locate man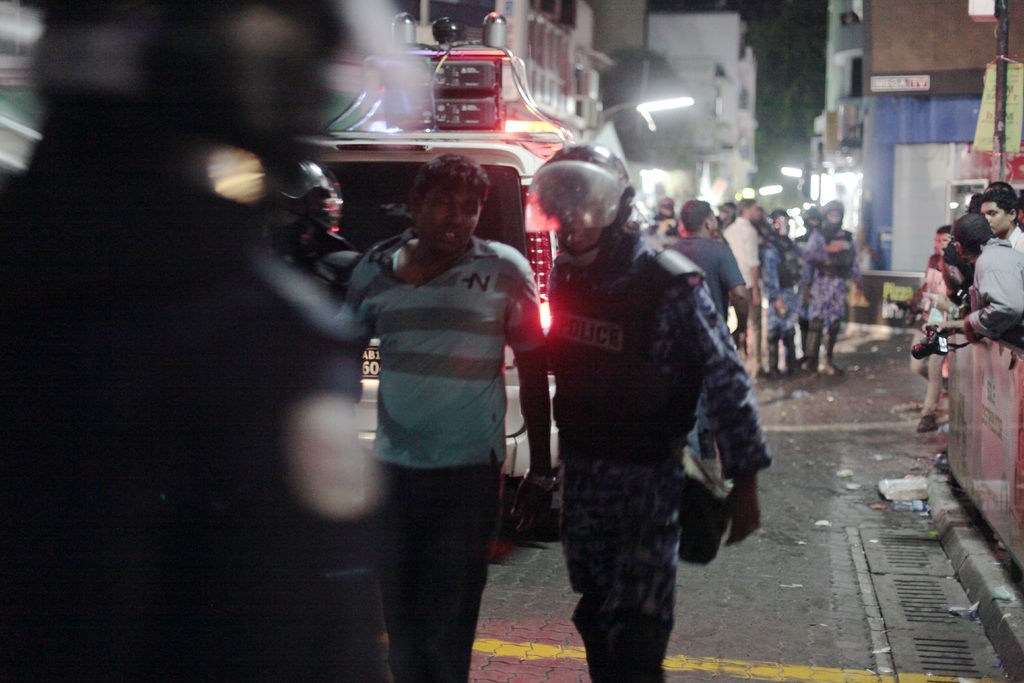
select_region(978, 192, 1023, 251)
